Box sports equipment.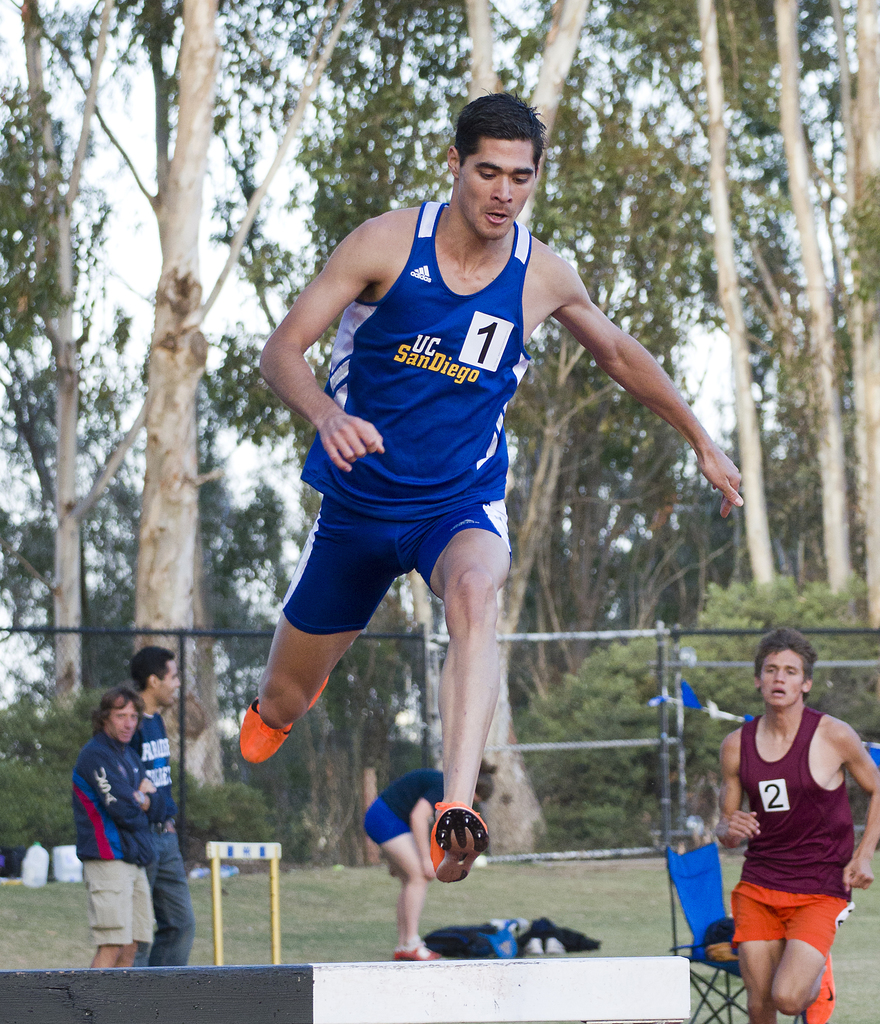
423/794/501/888.
